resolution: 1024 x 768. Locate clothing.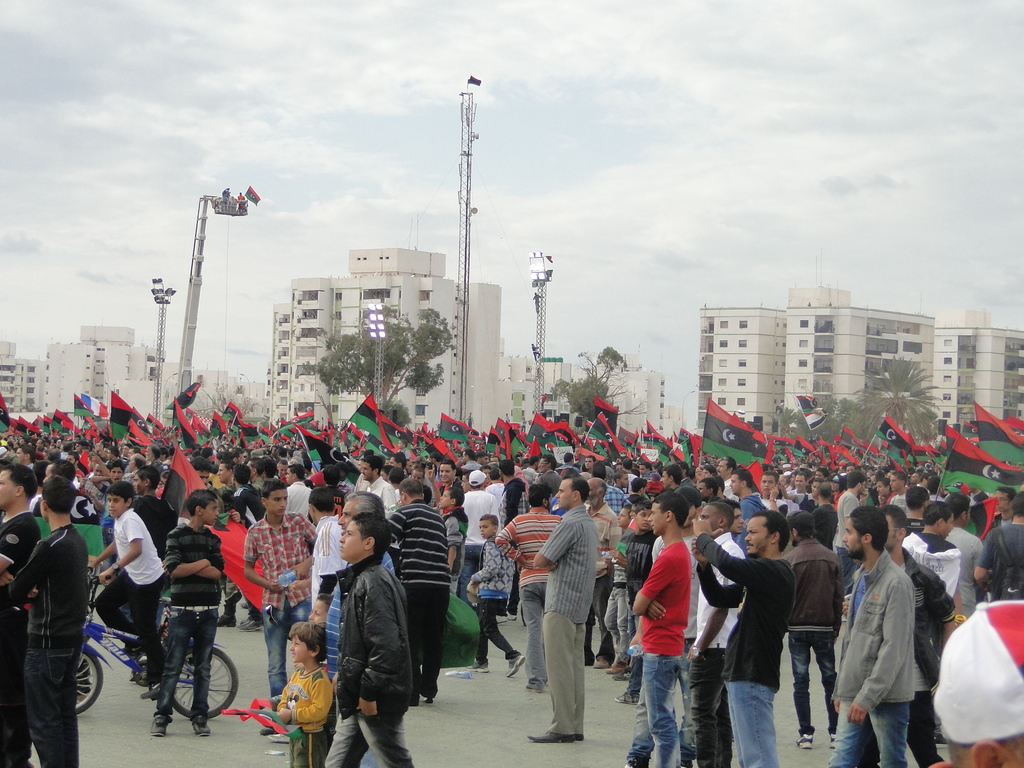
Rect(601, 484, 630, 508).
